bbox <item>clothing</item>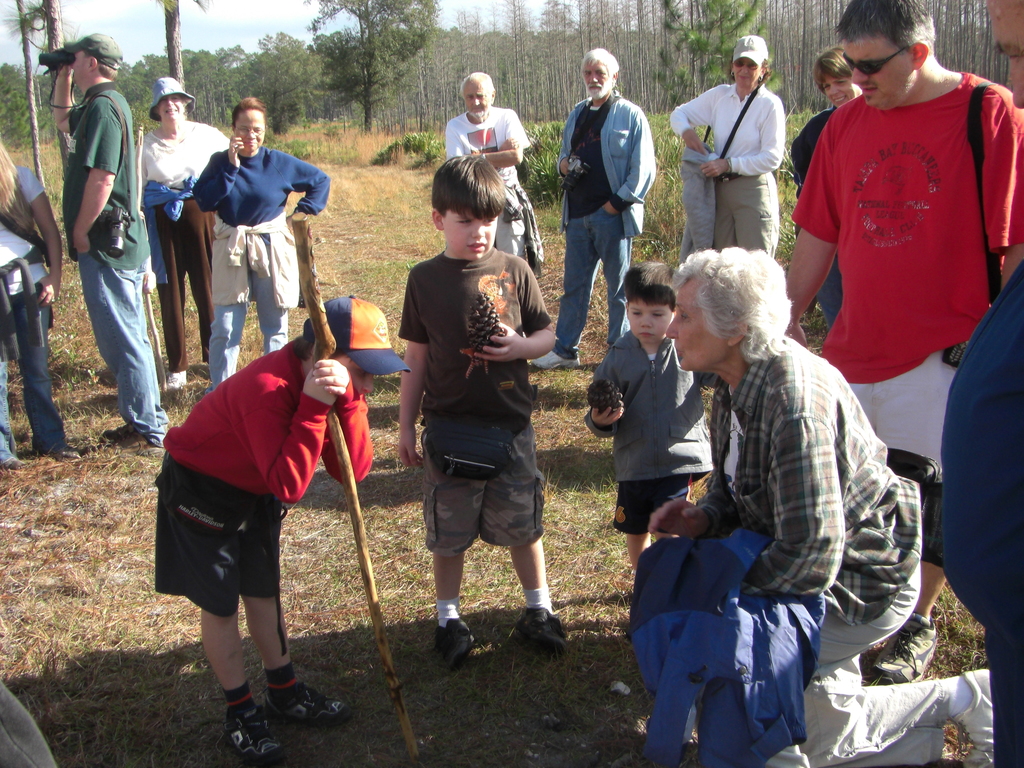
bbox(802, 45, 998, 388)
